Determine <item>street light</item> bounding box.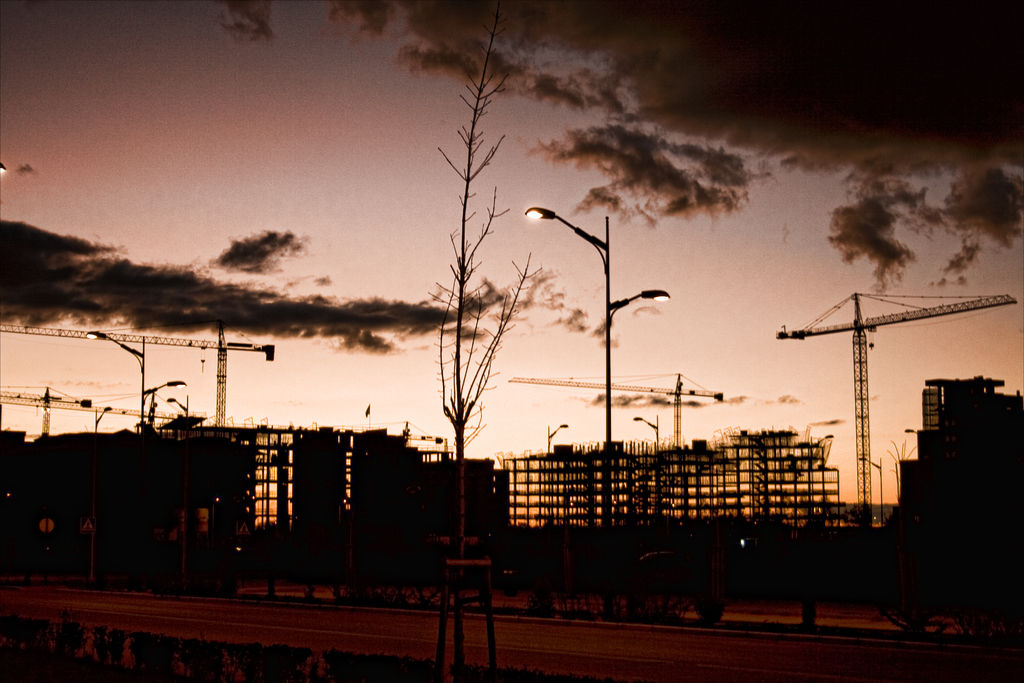
Determined: bbox=[628, 407, 664, 452].
